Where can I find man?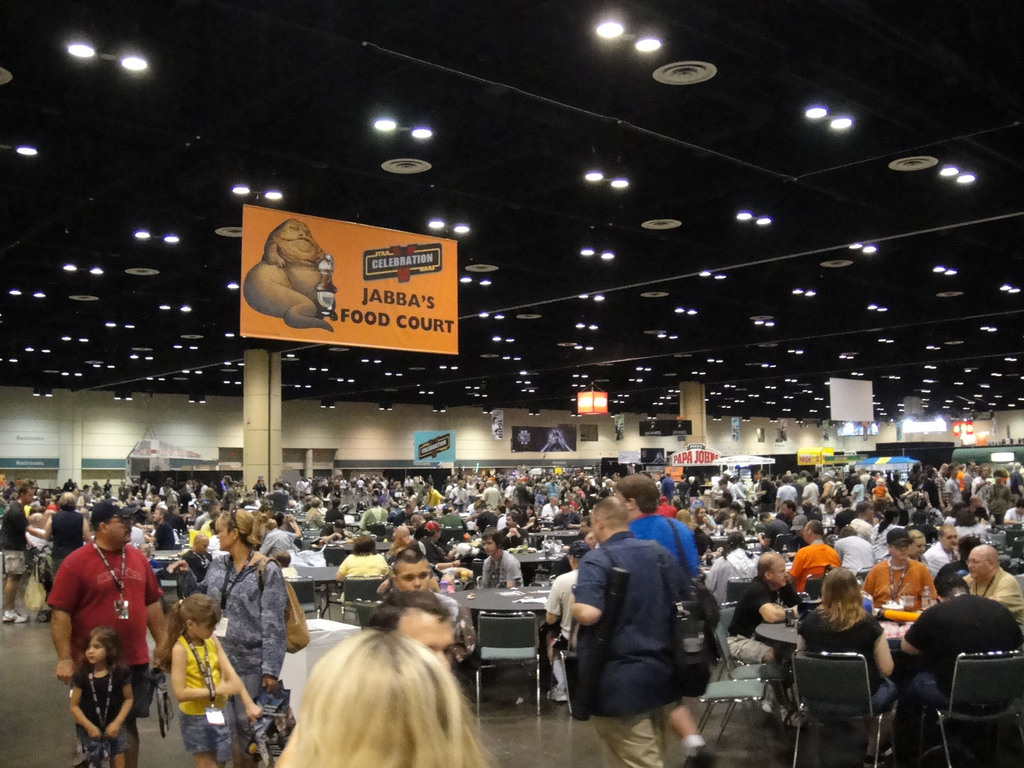
You can find it at [left=280, top=511, right=301, bottom=543].
